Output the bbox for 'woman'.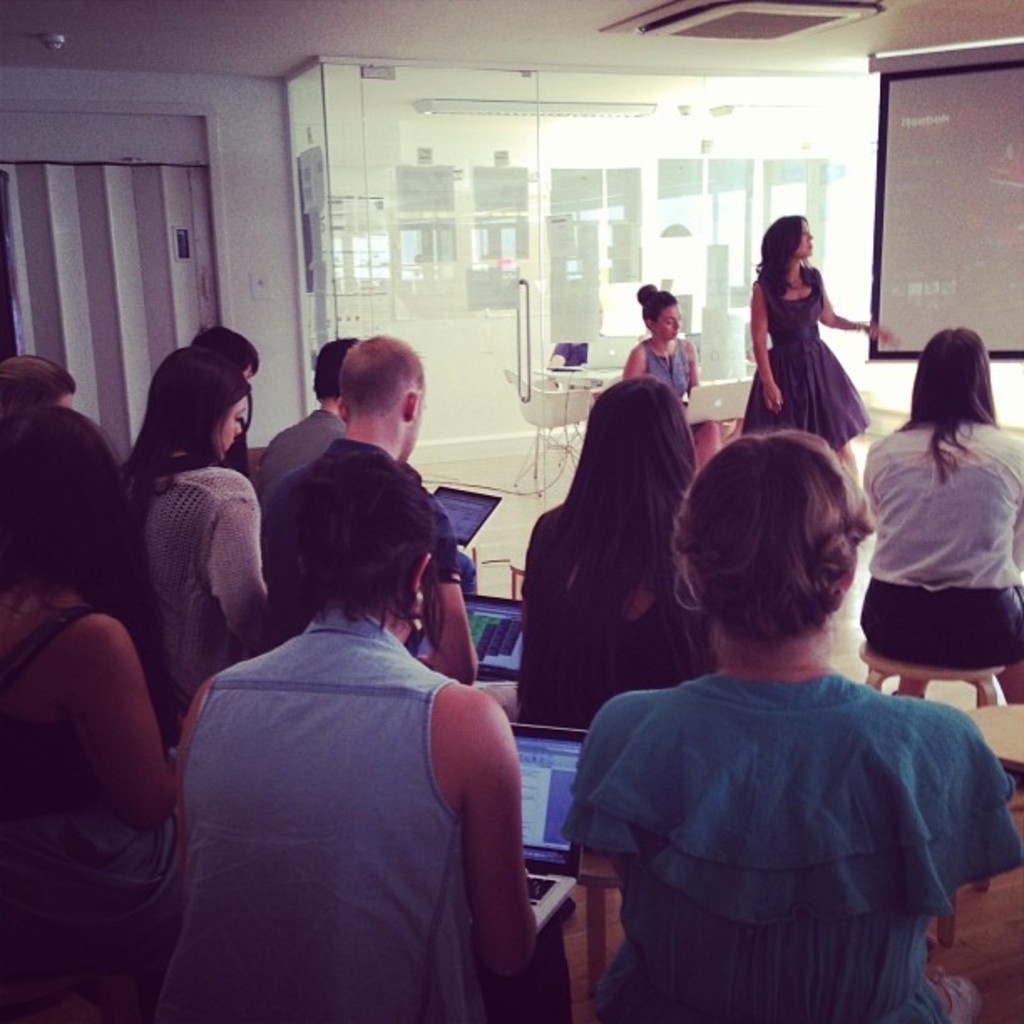
[x1=624, y1=286, x2=698, y2=408].
